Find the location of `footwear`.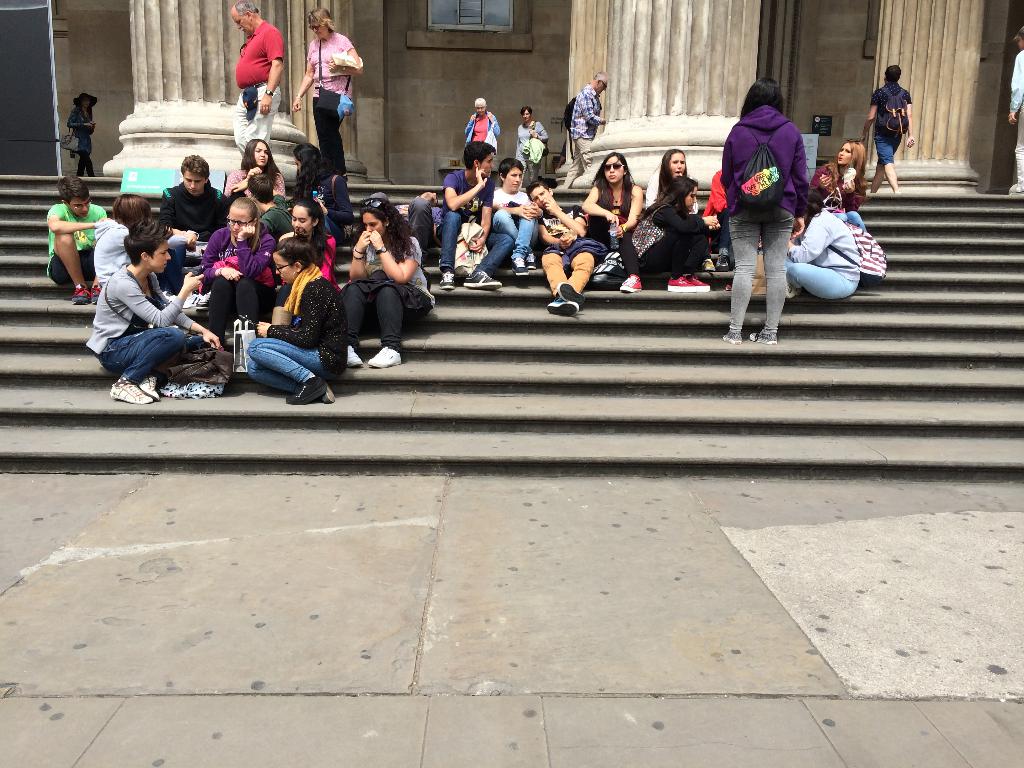
Location: bbox(319, 384, 336, 403).
